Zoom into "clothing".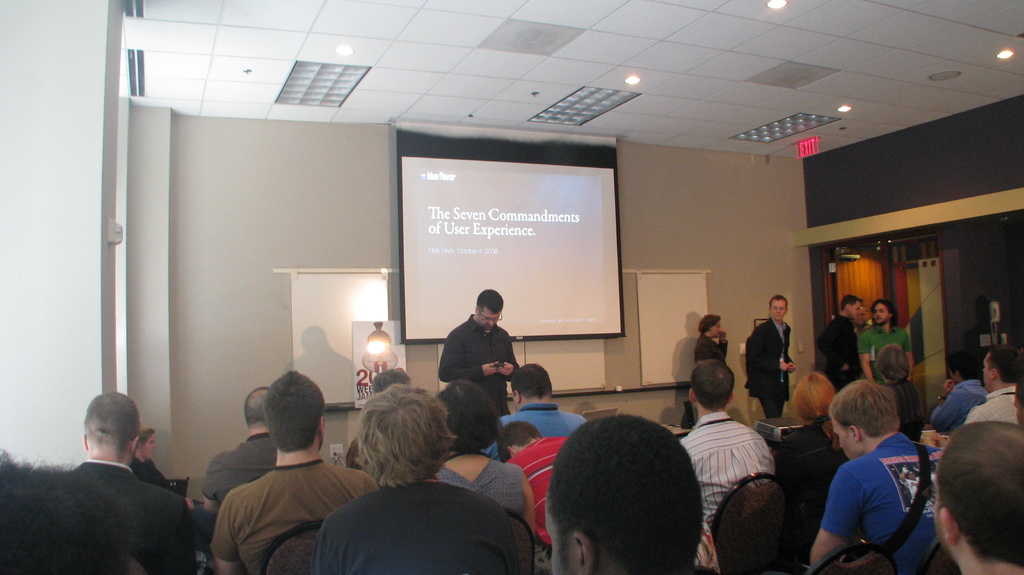
Zoom target: box(963, 385, 1018, 425).
